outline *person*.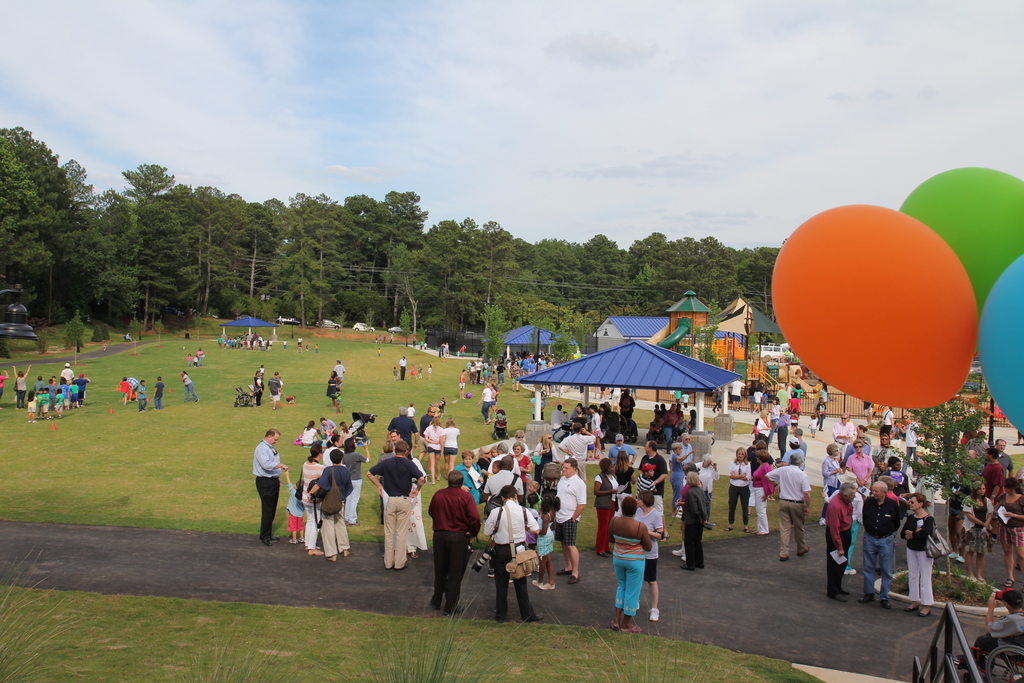
Outline: 843:422:873:457.
